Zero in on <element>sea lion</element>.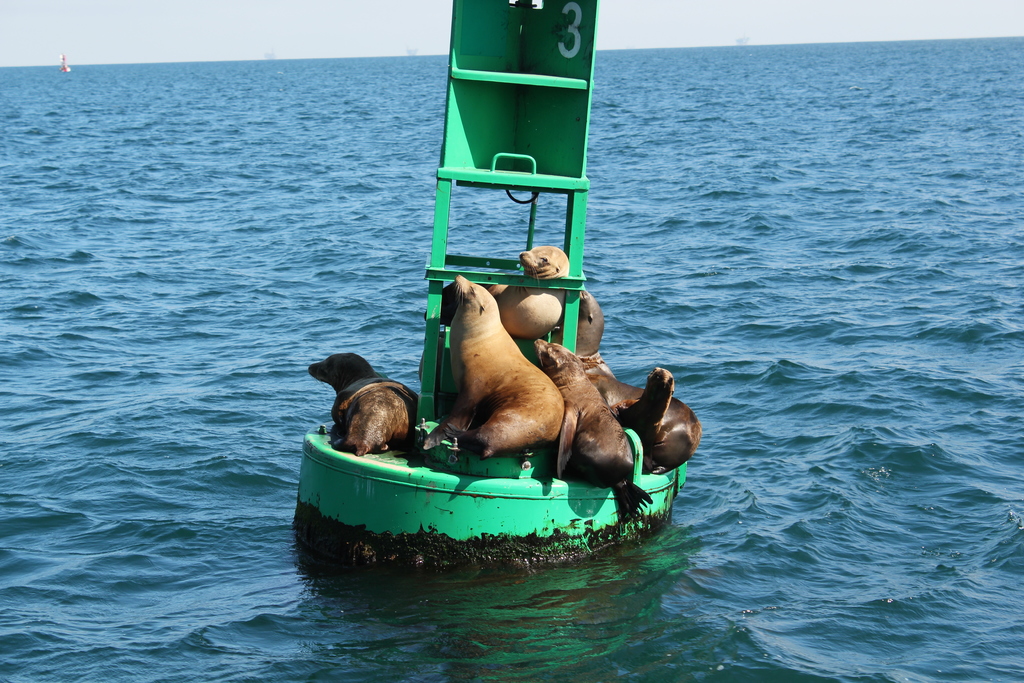
Zeroed in: box=[299, 342, 421, 458].
